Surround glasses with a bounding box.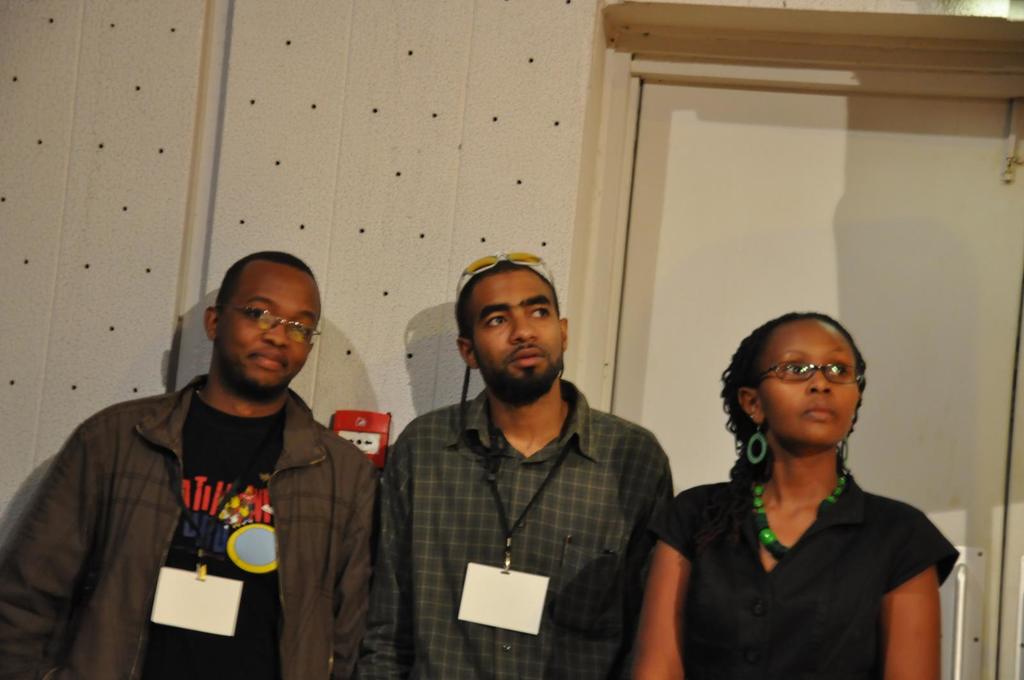
l=215, t=308, r=324, b=347.
